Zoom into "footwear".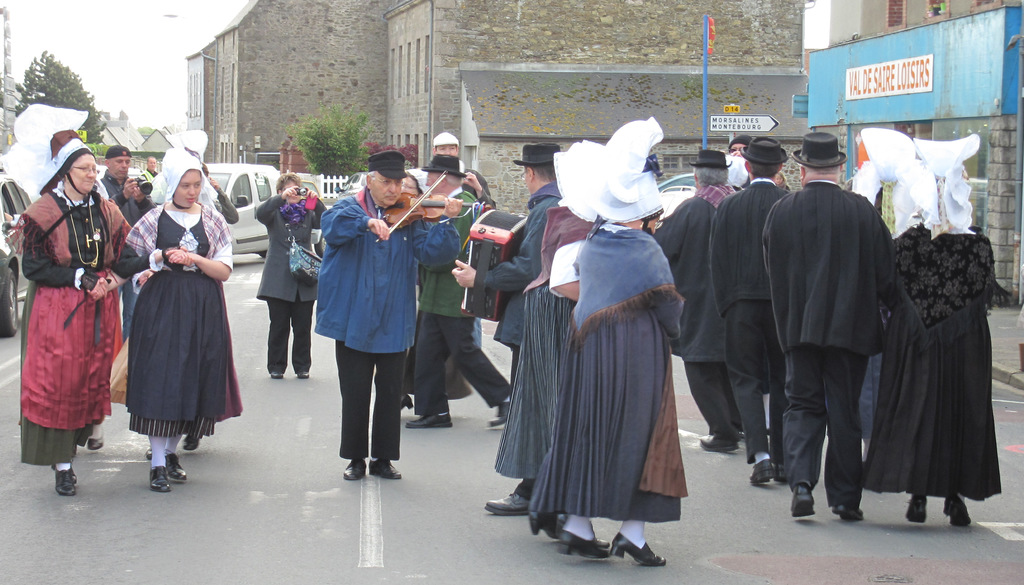
Zoom target: left=270, top=371, right=283, bottom=380.
